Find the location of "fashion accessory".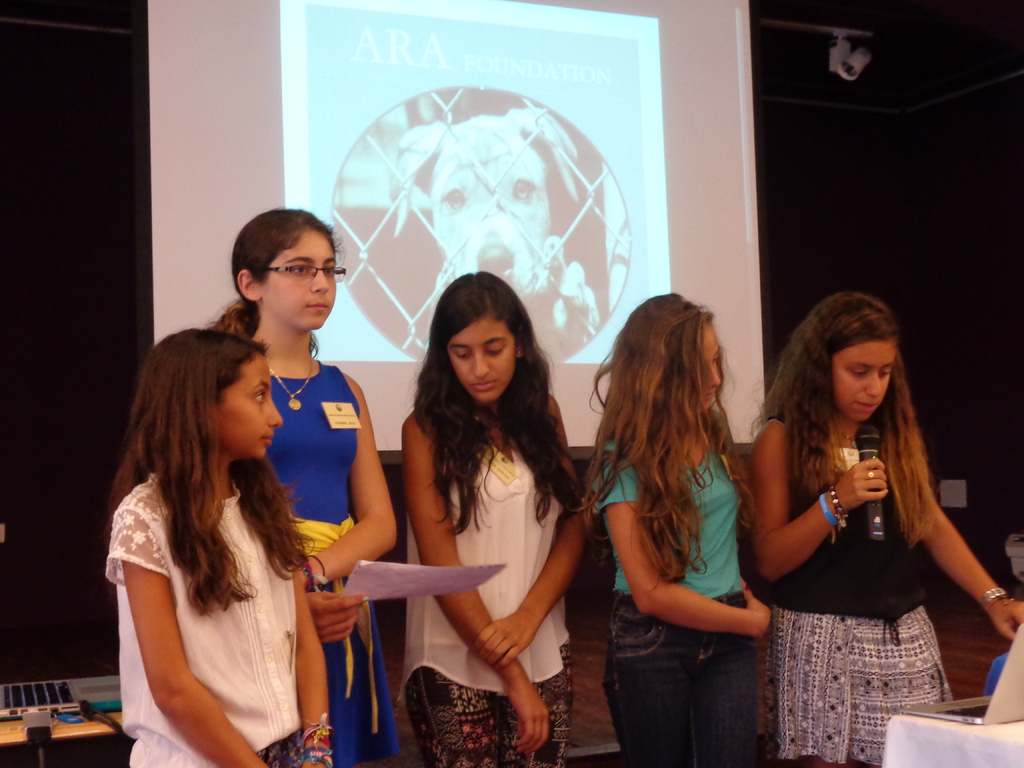
Location: [left=842, top=435, right=854, bottom=448].
